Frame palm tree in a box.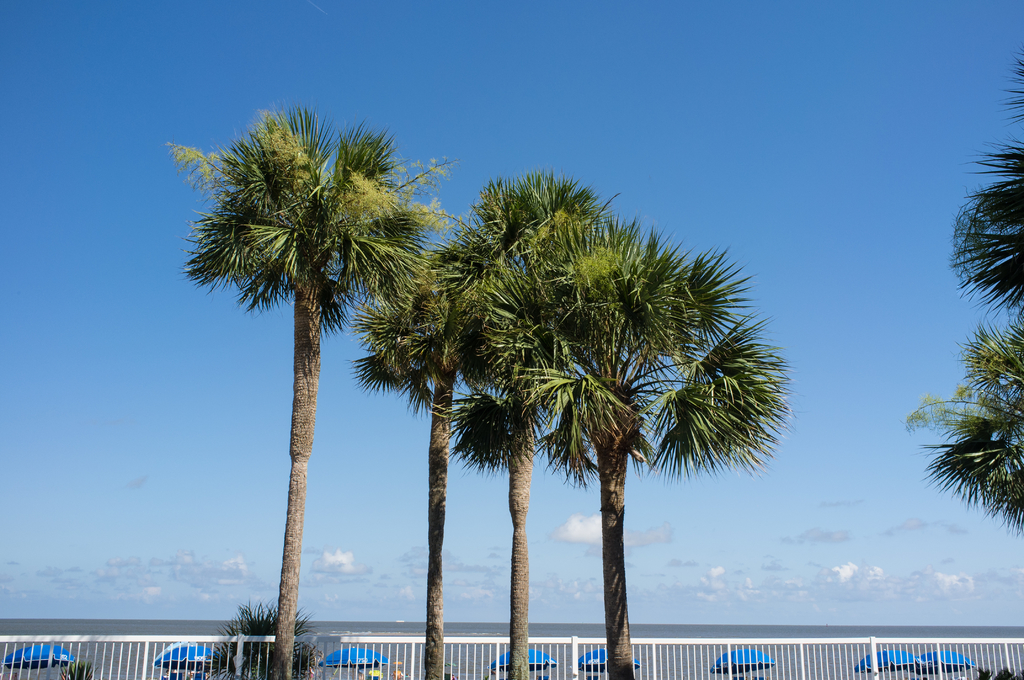
[529, 325, 757, 654].
